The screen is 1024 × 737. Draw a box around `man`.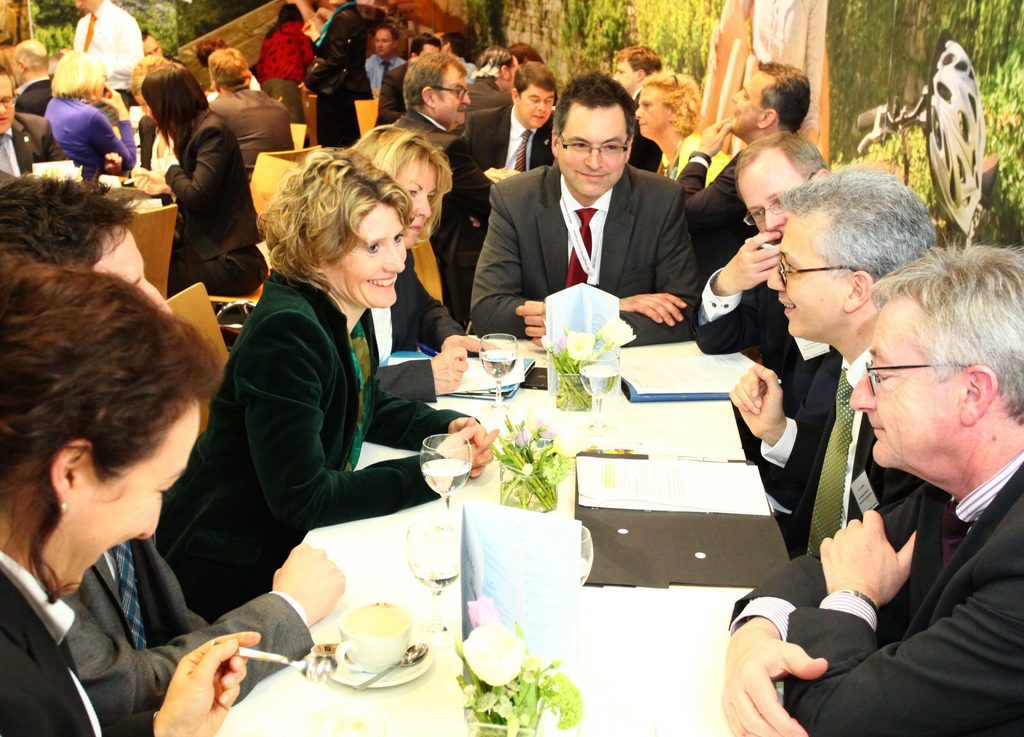
crop(684, 131, 829, 359).
